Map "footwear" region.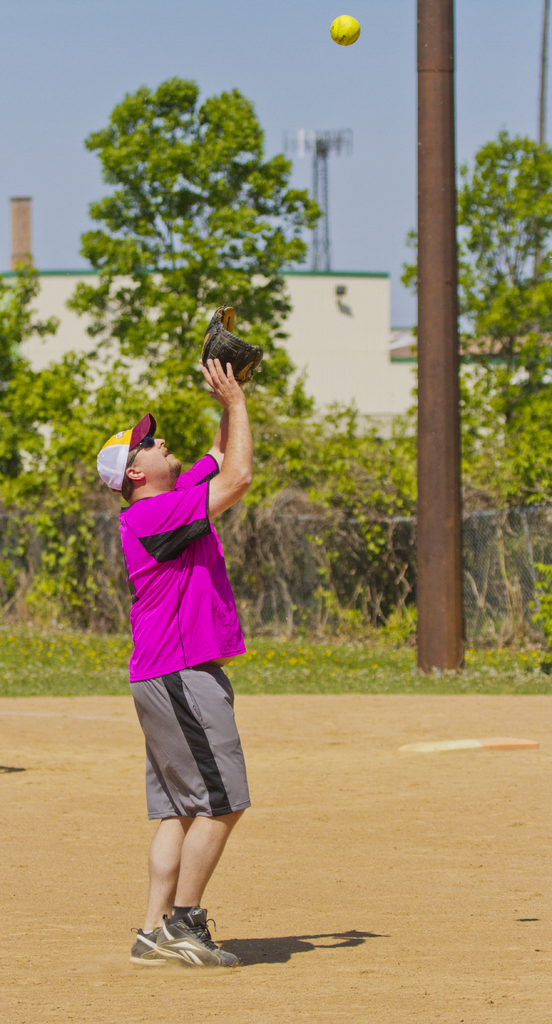
Mapped to (126,923,188,968).
